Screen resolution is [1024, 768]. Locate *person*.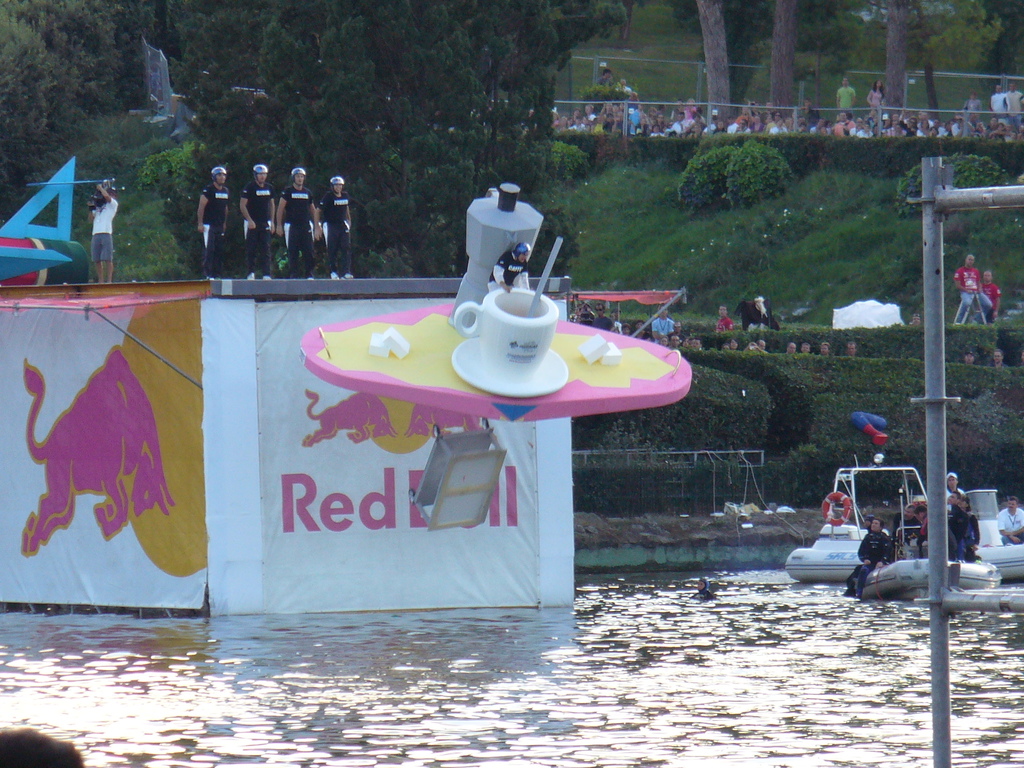
{"x1": 950, "y1": 249, "x2": 984, "y2": 327}.
